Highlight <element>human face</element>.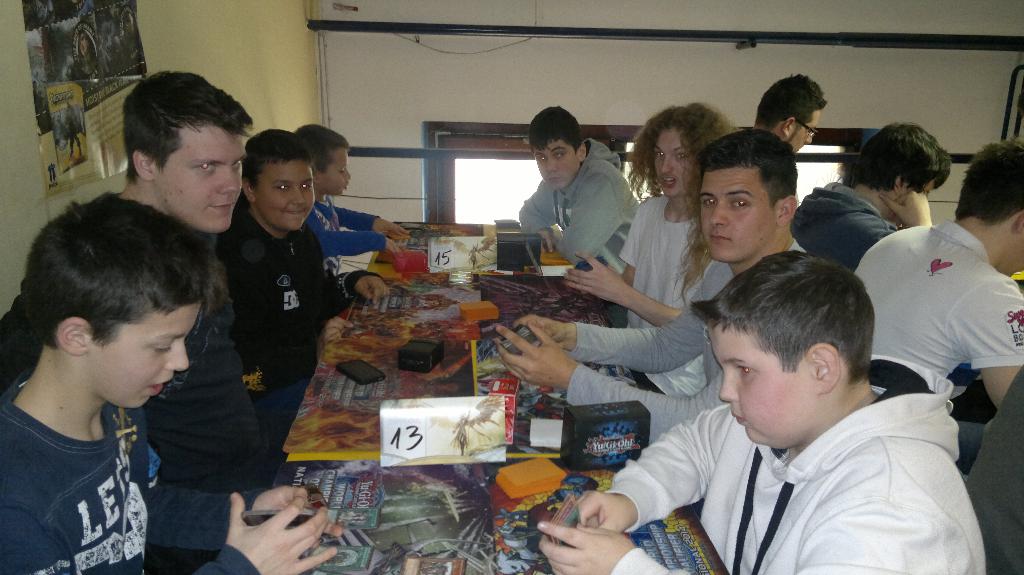
Highlighted region: (535, 140, 577, 193).
